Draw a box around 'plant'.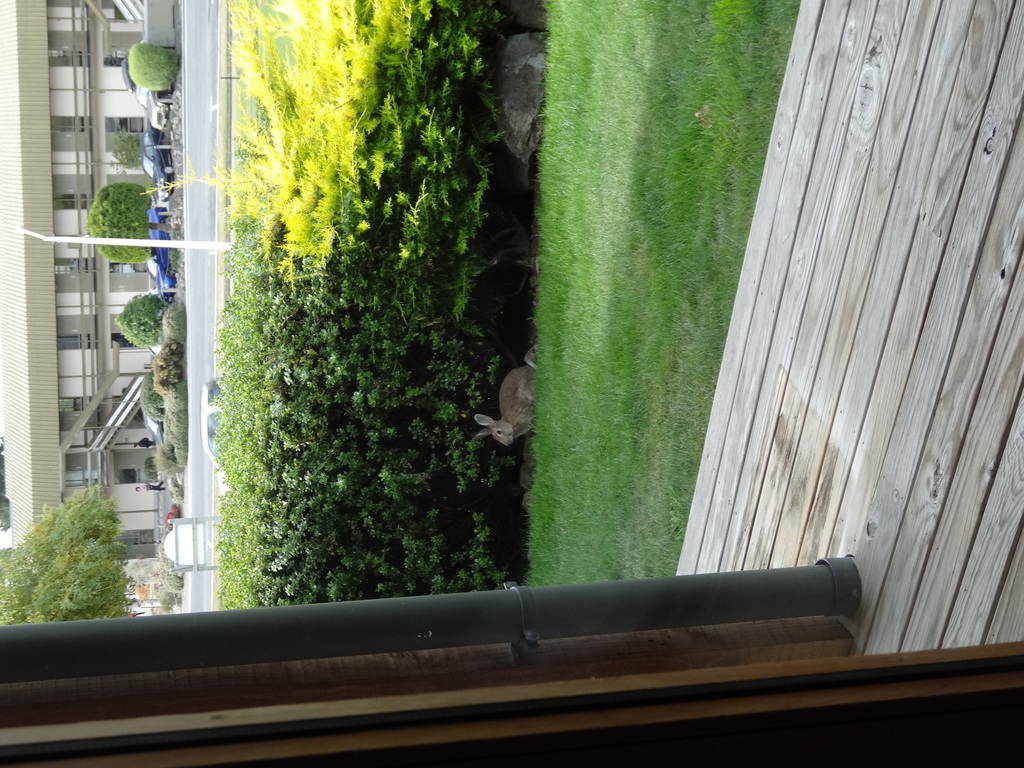
bbox=(145, 375, 166, 415).
